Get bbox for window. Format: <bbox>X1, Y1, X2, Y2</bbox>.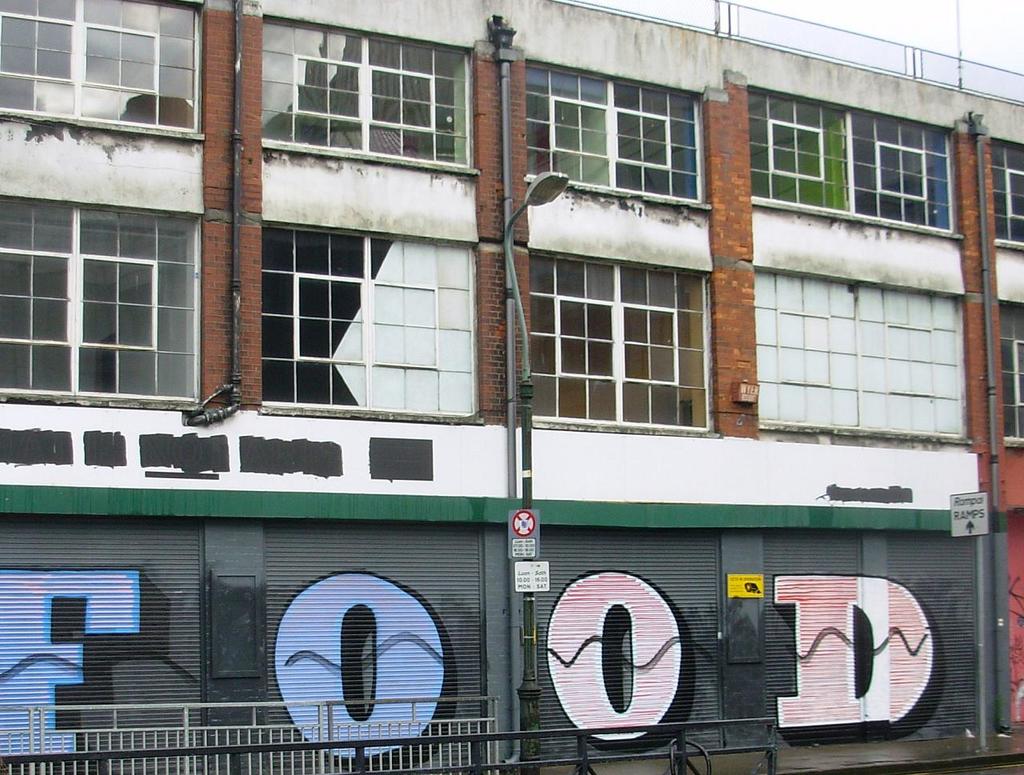
<bbox>742, 264, 975, 429</bbox>.
